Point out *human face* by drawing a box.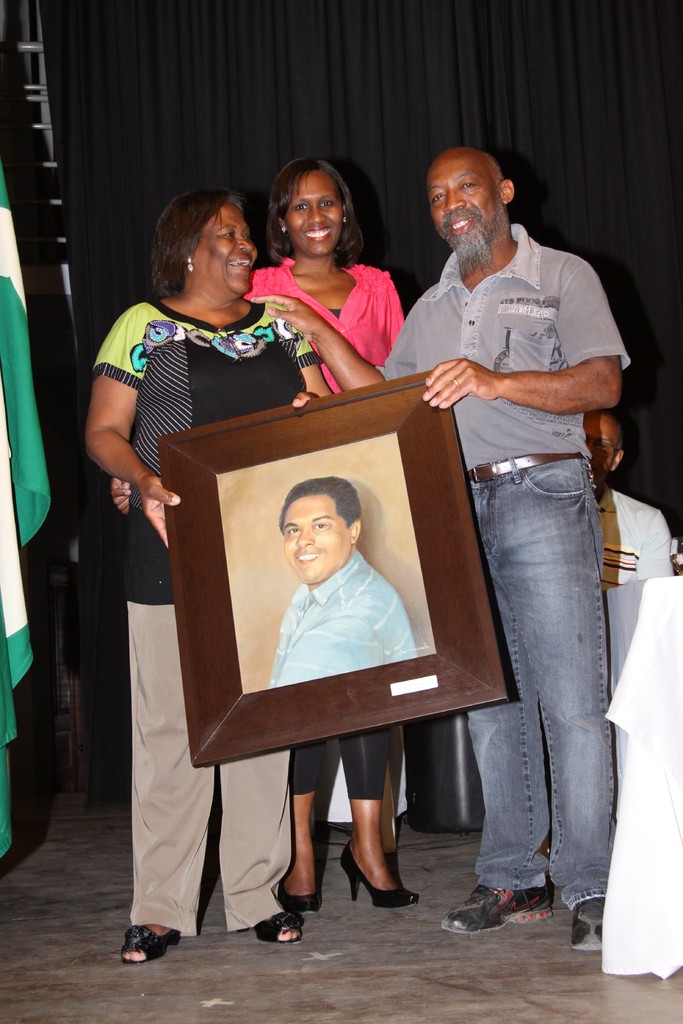
{"x1": 281, "y1": 497, "x2": 348, "y2": 583}.
